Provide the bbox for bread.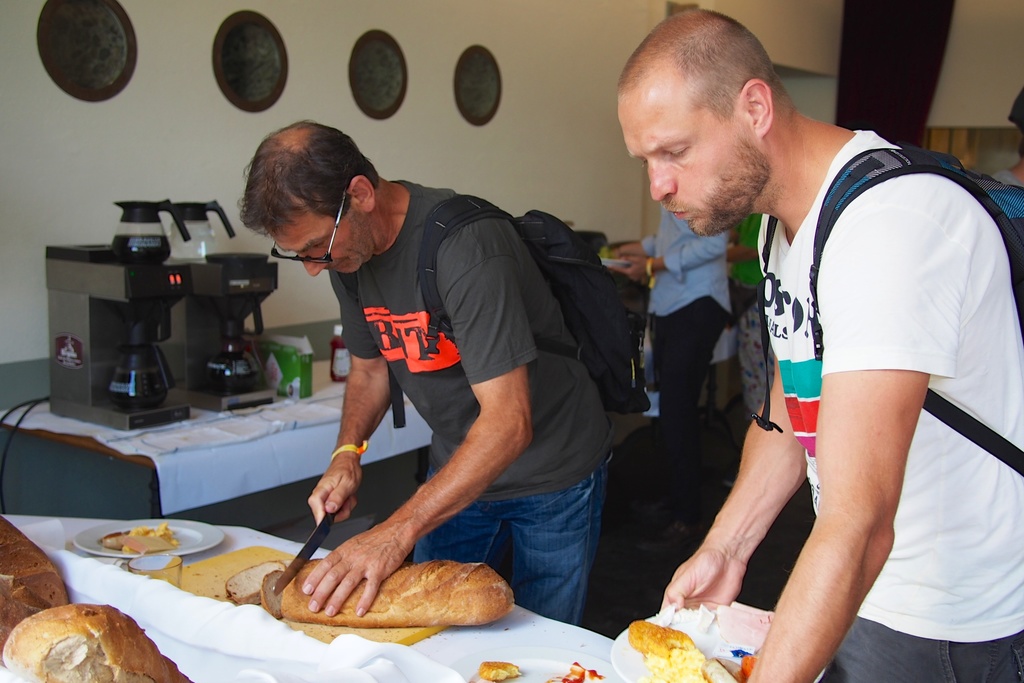
720:658:740:675.
